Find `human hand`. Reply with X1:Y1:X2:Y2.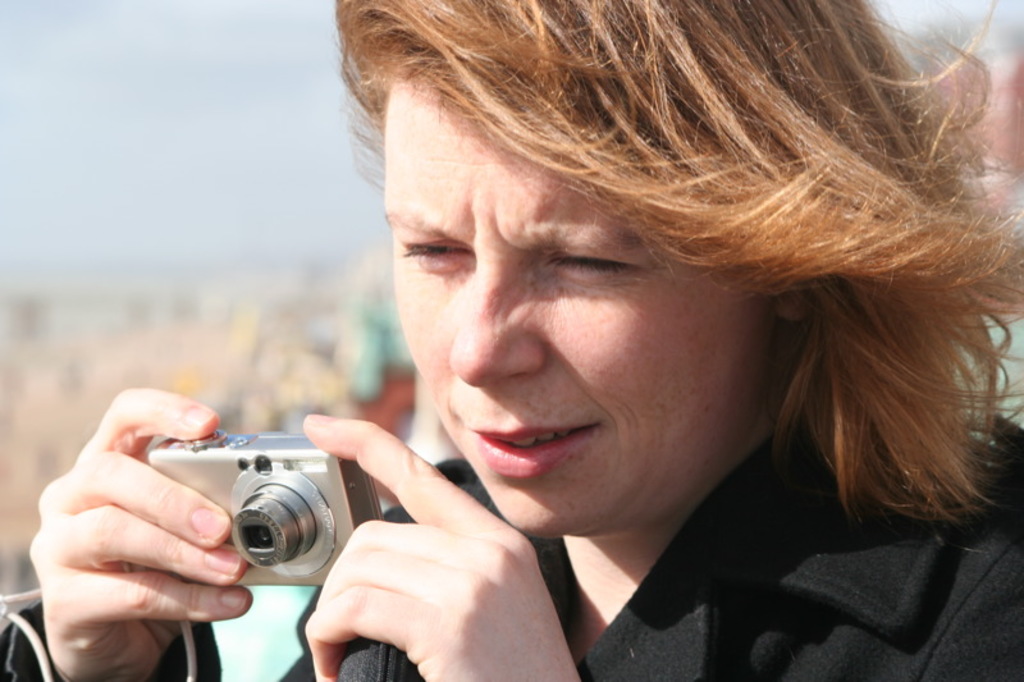
28:389:253:681.
